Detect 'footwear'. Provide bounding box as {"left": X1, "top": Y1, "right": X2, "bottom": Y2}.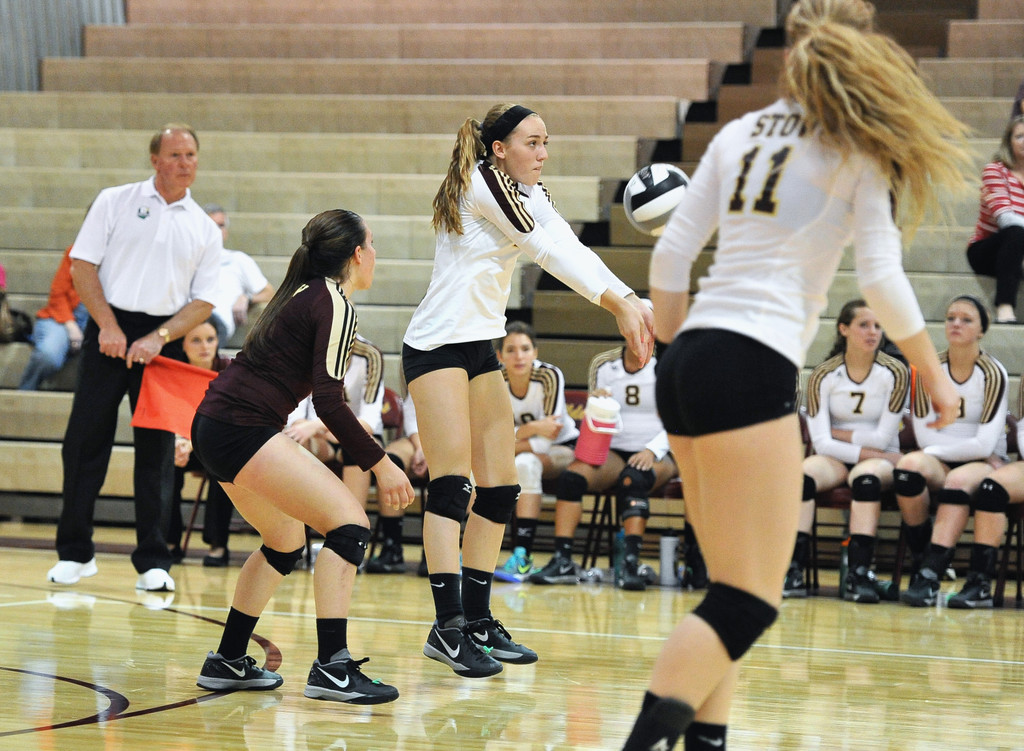
{"left": 614, "top": 555, "right": 650, "bottom": 594}.
